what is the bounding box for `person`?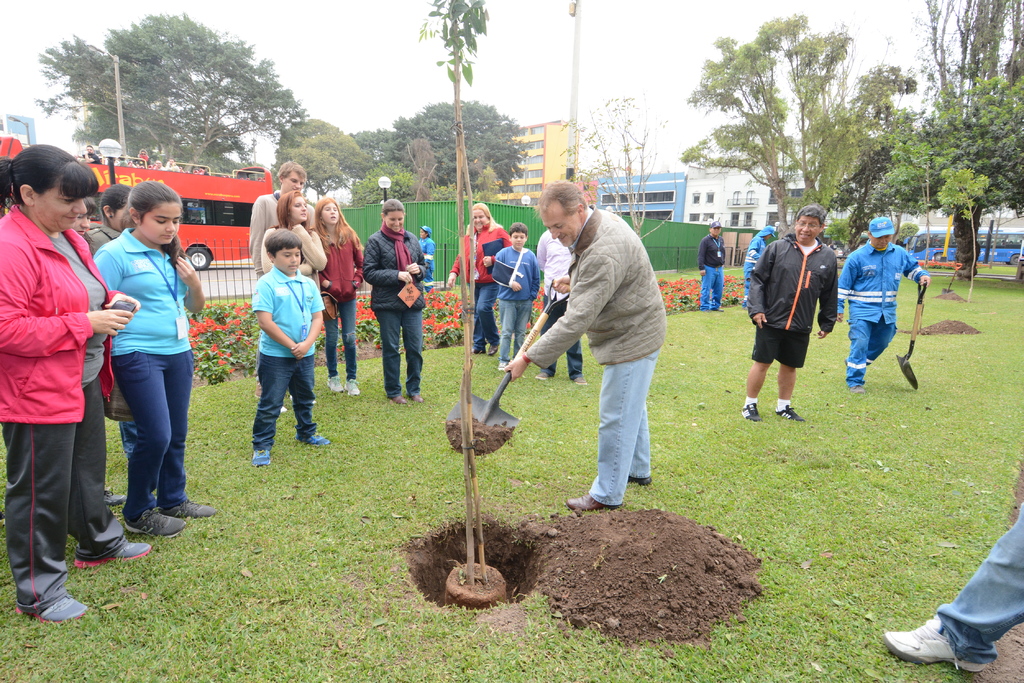
(413, 220, 436, 283).
